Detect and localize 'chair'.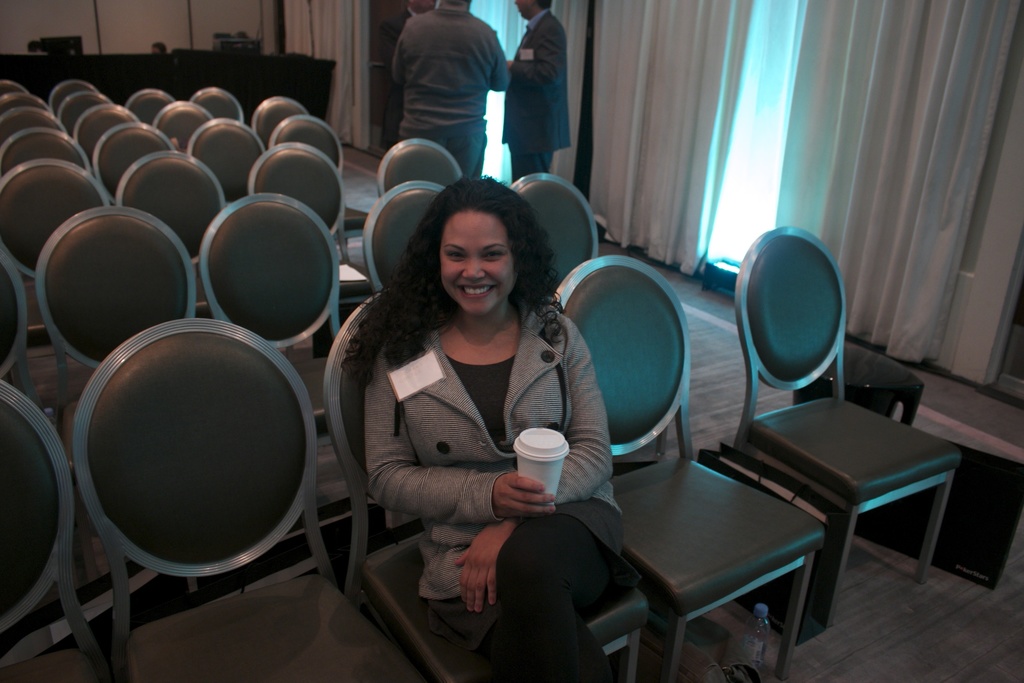
Localized at x1=253, y1=100, x2=309, y2=154.
